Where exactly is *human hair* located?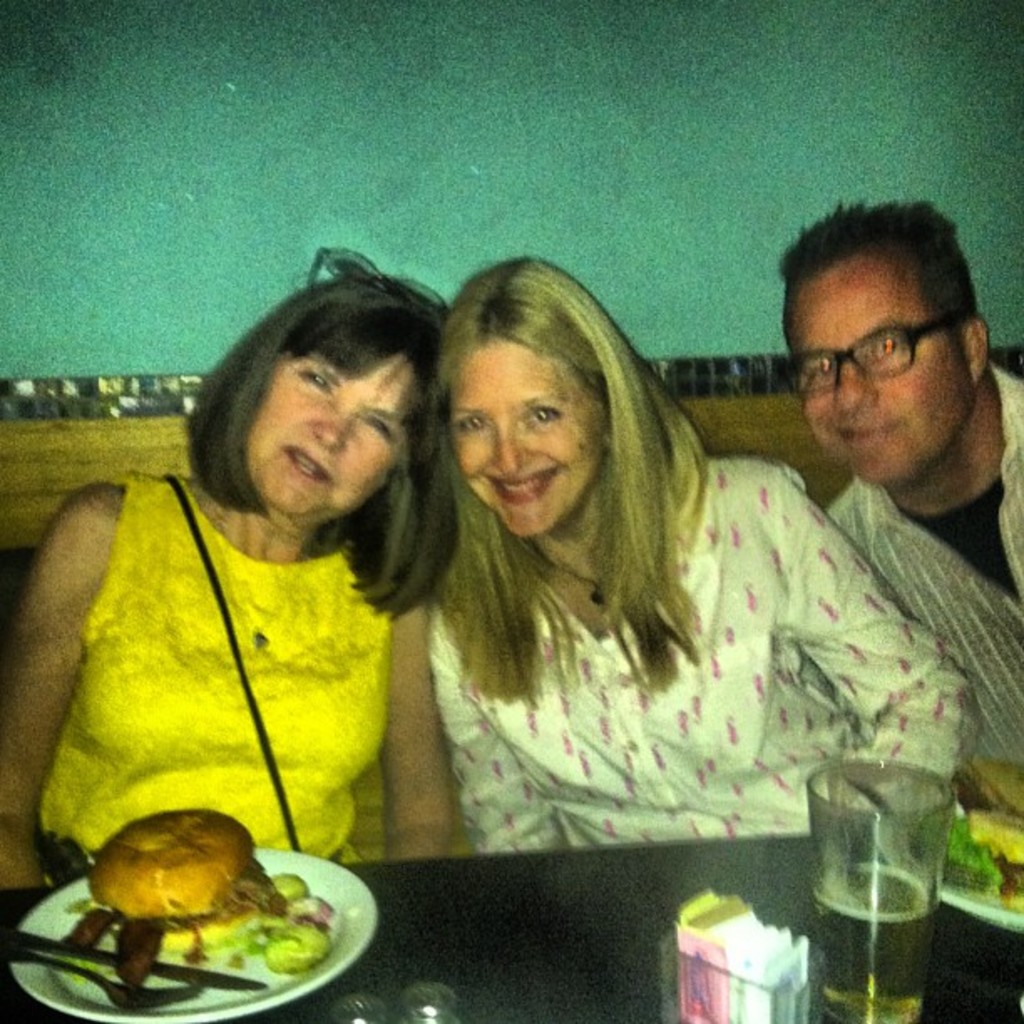
Its bounding box is 425 249 713 701.
